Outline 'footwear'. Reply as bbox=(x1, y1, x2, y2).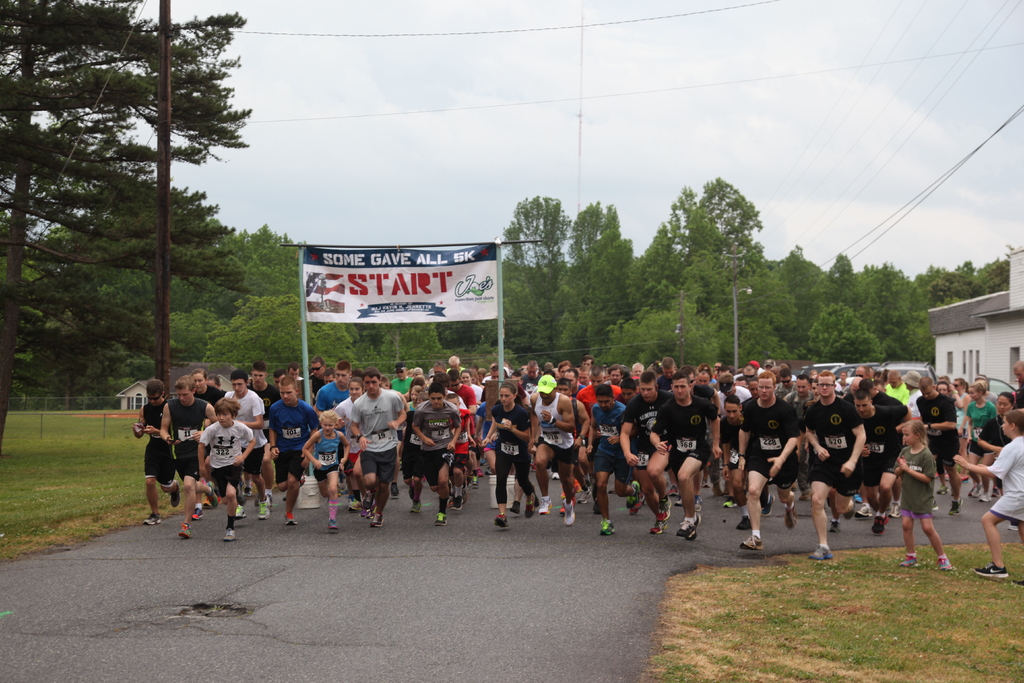
bbox=(369, 513, 383, 528).
